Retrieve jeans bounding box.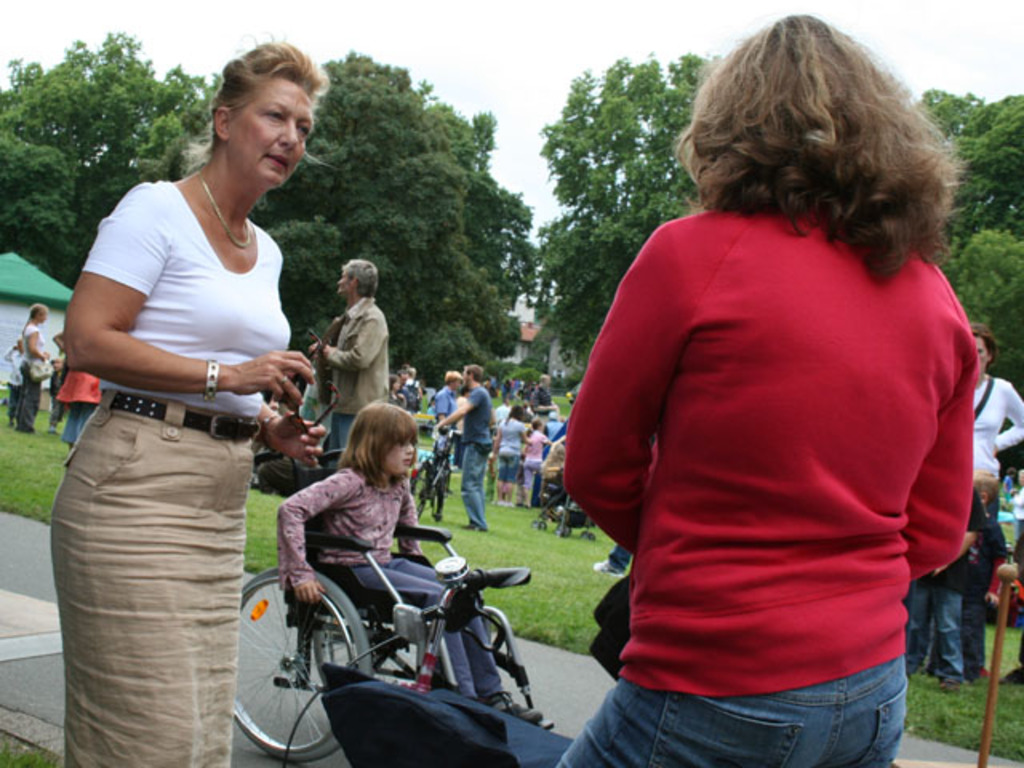
Bounding box: [x1=930, y1=594, x2=987, y2=678].
